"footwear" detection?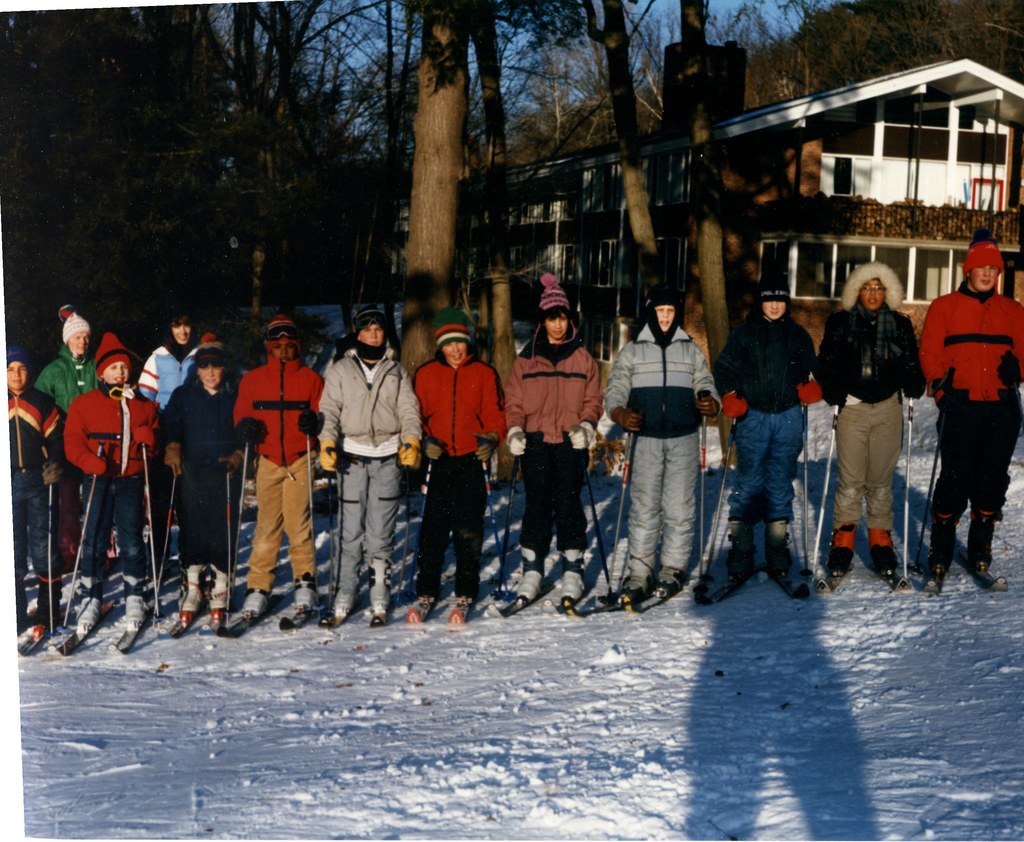
locate(12, 578, 30, 630)
